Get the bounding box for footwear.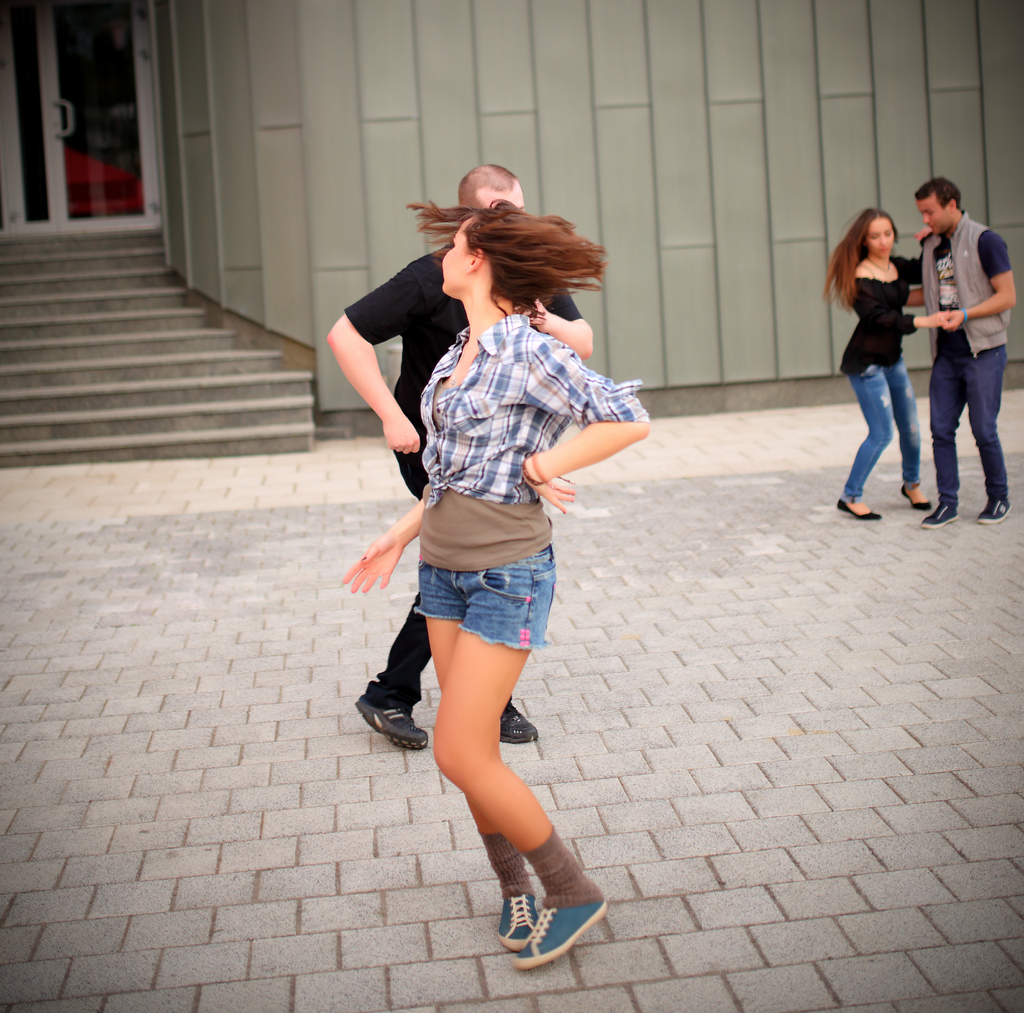
left=900, top=486, right=928, bottom=505.
